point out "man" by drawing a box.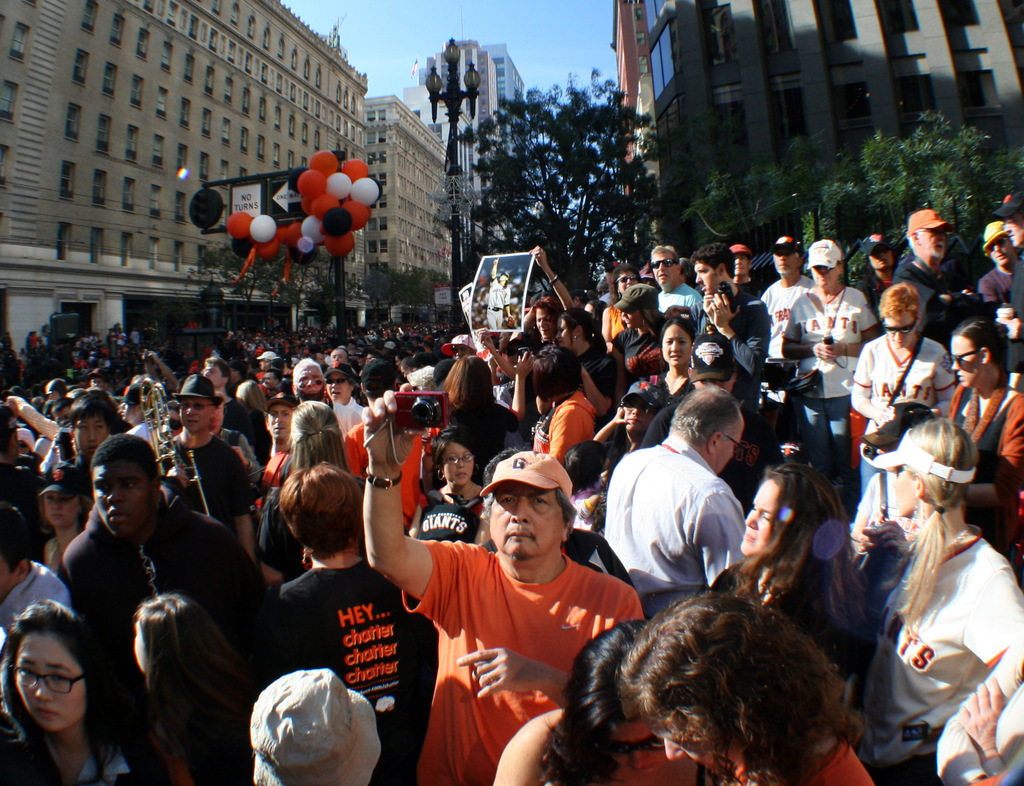
762/234/815/404.
